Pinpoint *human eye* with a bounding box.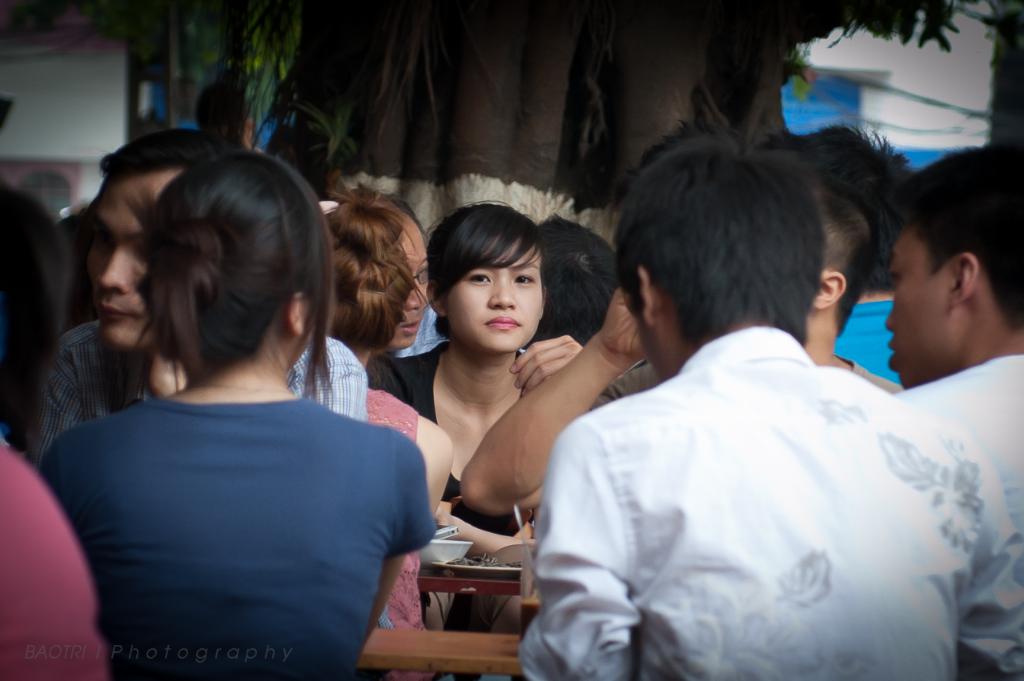
(x1=515, y1=273, x2=535, y2=284).
